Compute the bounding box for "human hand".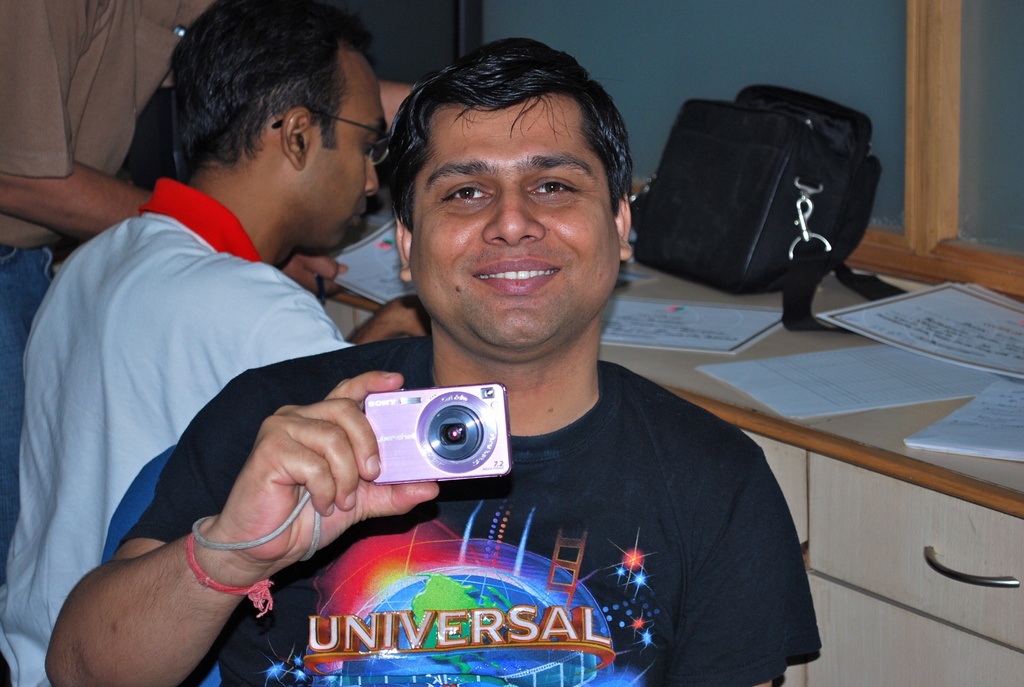
BBox(282, 253, 353, 305).
